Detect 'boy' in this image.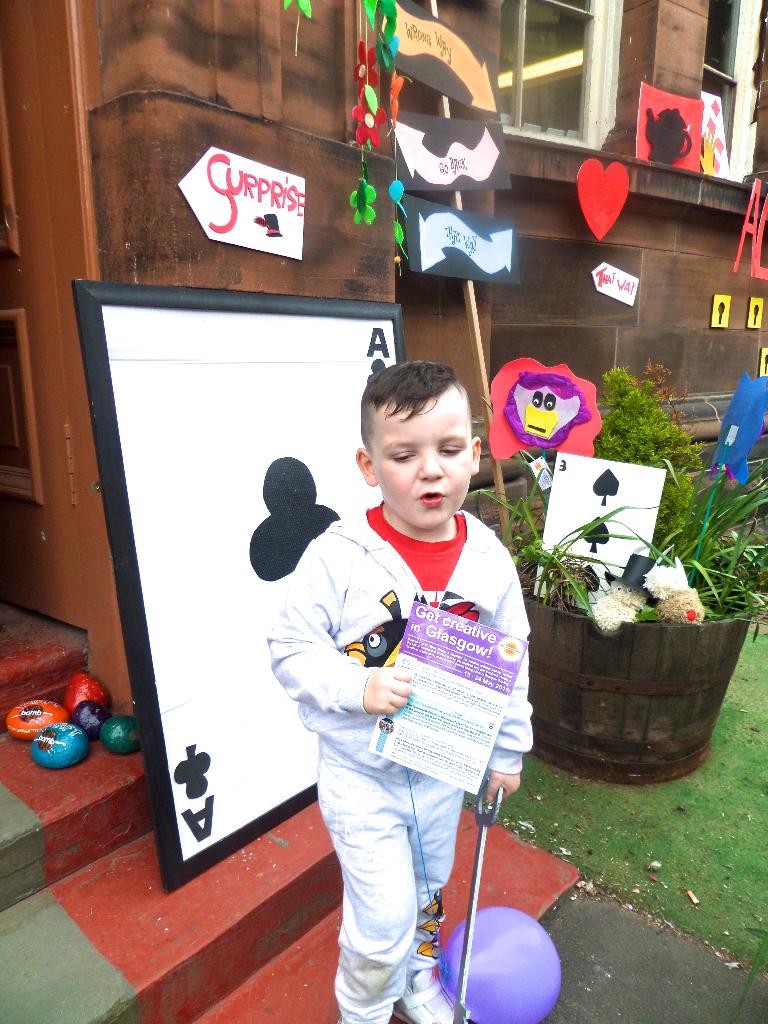
Detection: bbox(268, 355, 534, 1018).
